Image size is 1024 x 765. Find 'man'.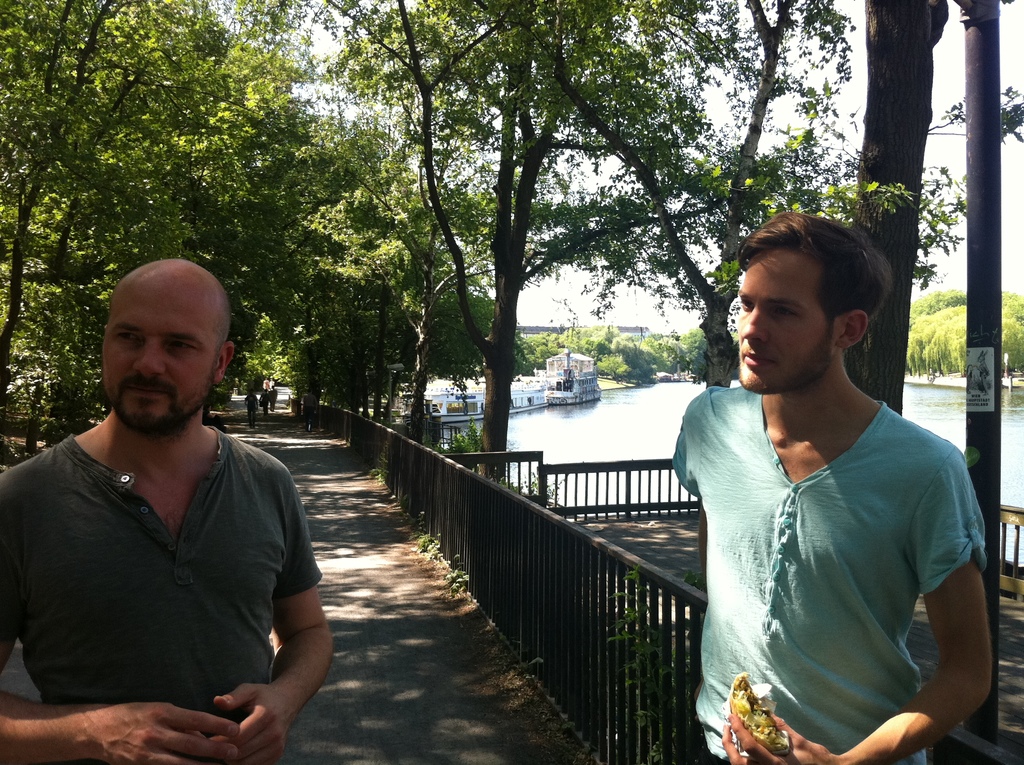
detection(672, 210, 998, 764).
